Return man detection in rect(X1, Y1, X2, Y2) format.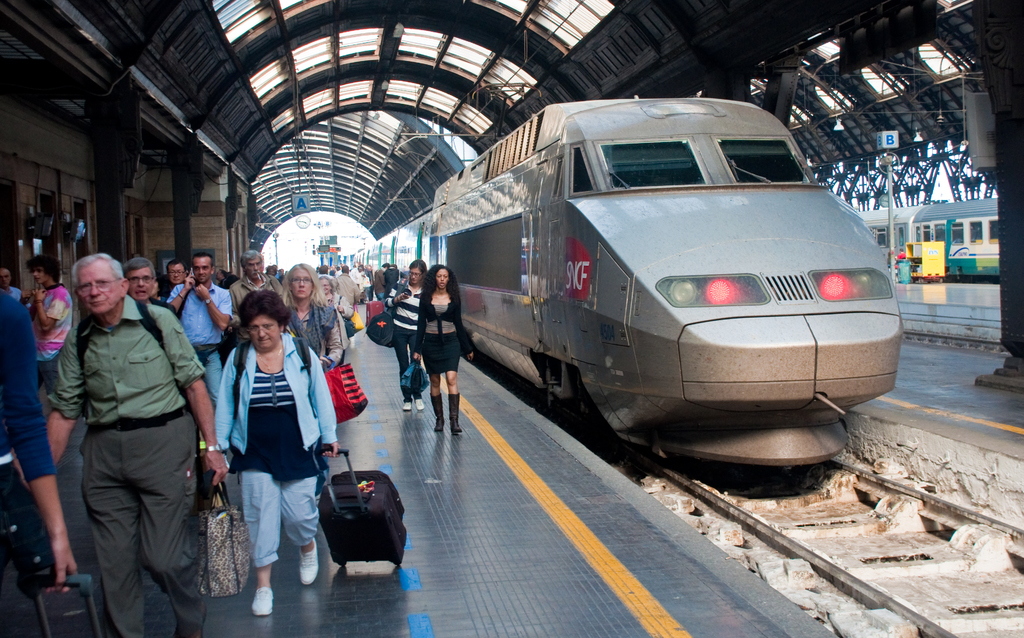
rect(19, 255, 72, 400).
